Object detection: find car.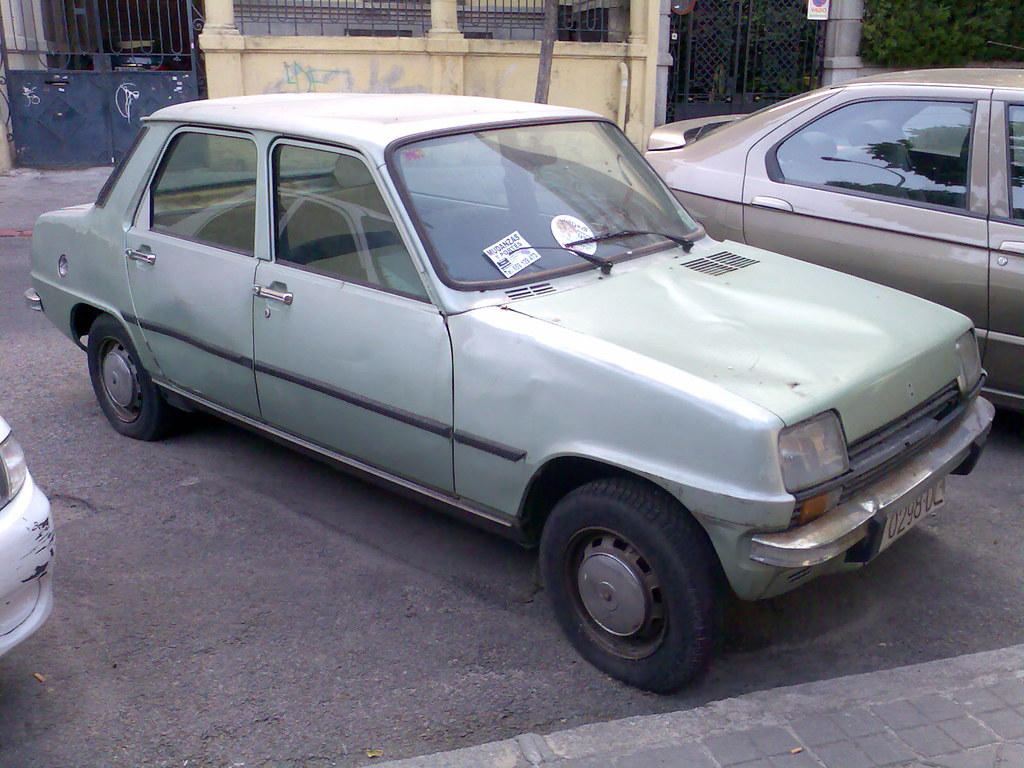
select_region(0, 416, 58, 657).
